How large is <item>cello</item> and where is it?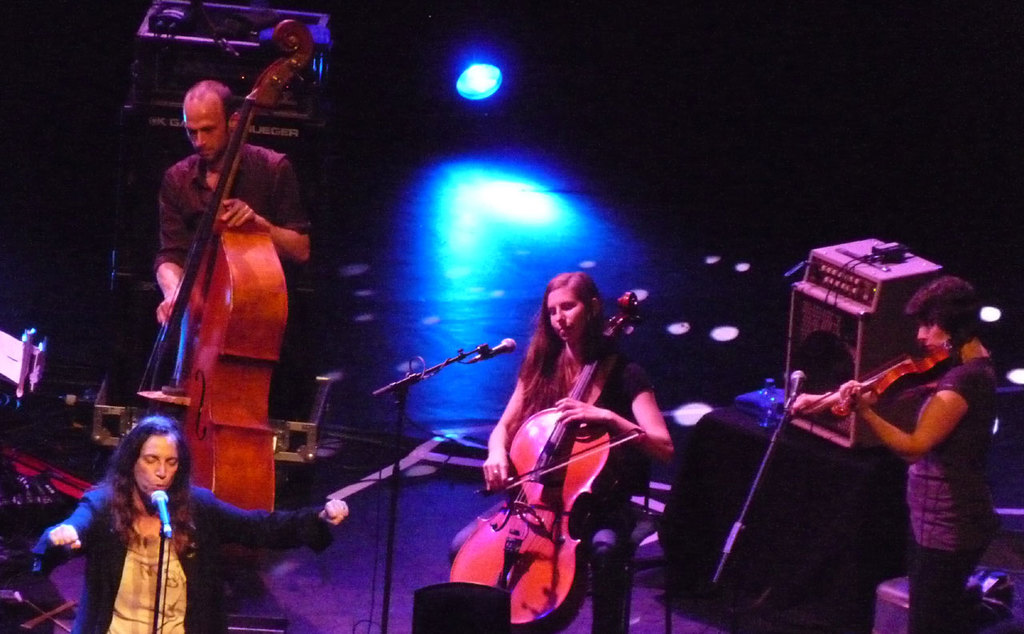
Bounding box: rect(138, 18, 314, 517).
